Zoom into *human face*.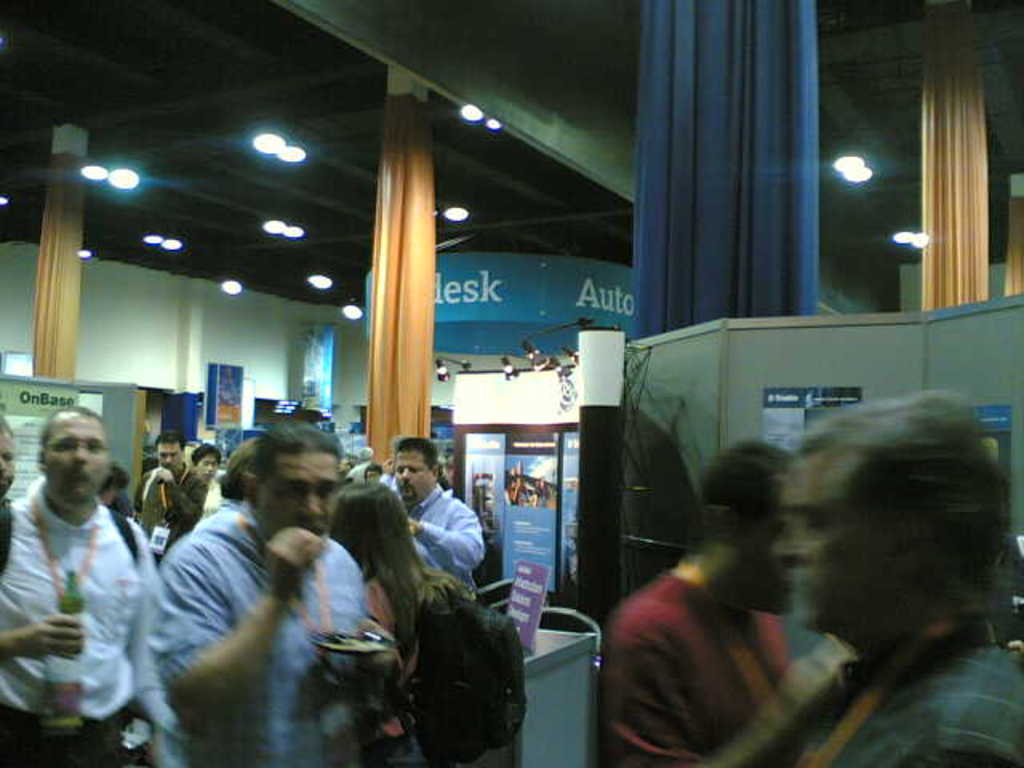
Zoom target: detection(256, 451, 334, 542).
